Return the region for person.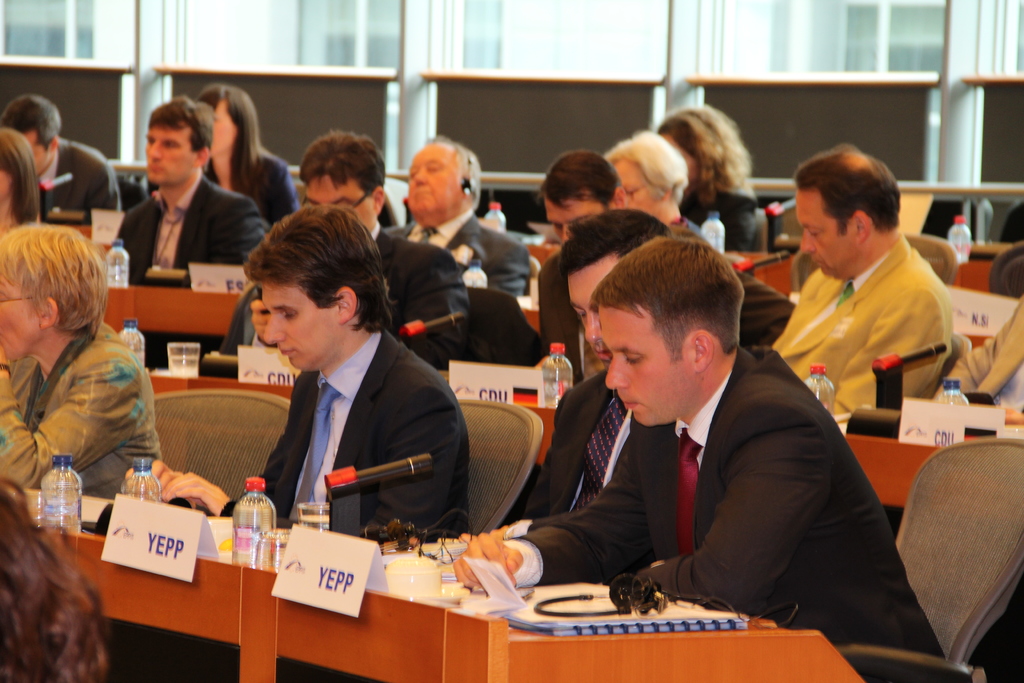
select_region(122, 202, 470, 542).
